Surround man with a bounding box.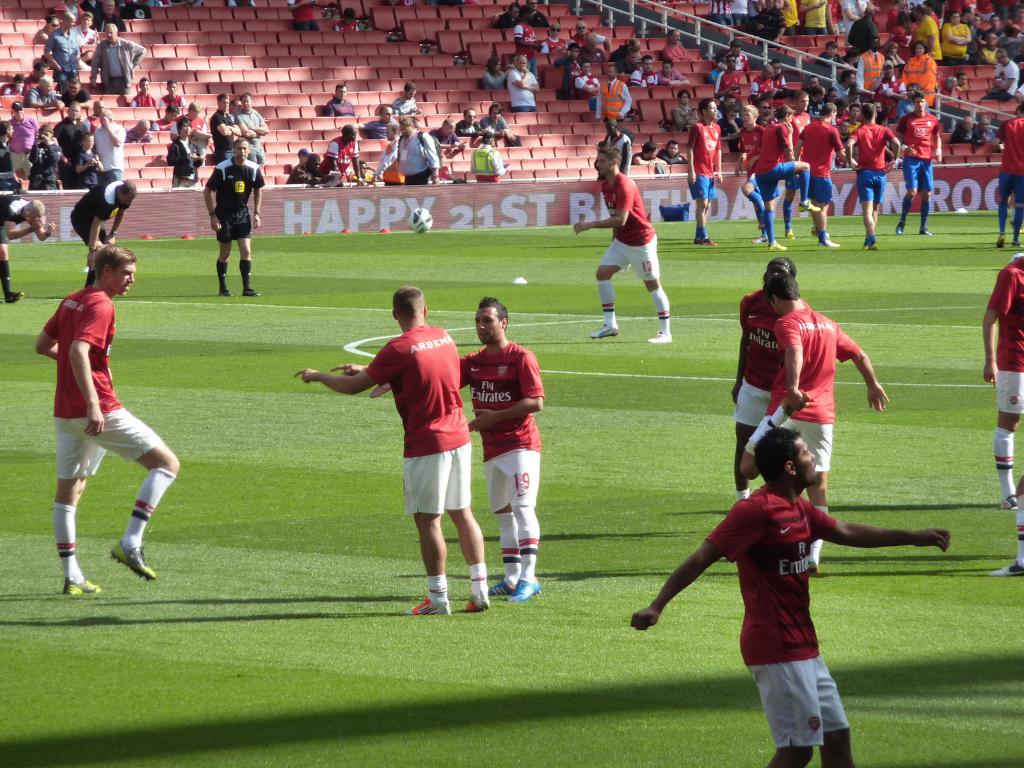
(x1=662, y1=30, x2=692, y2=64).
